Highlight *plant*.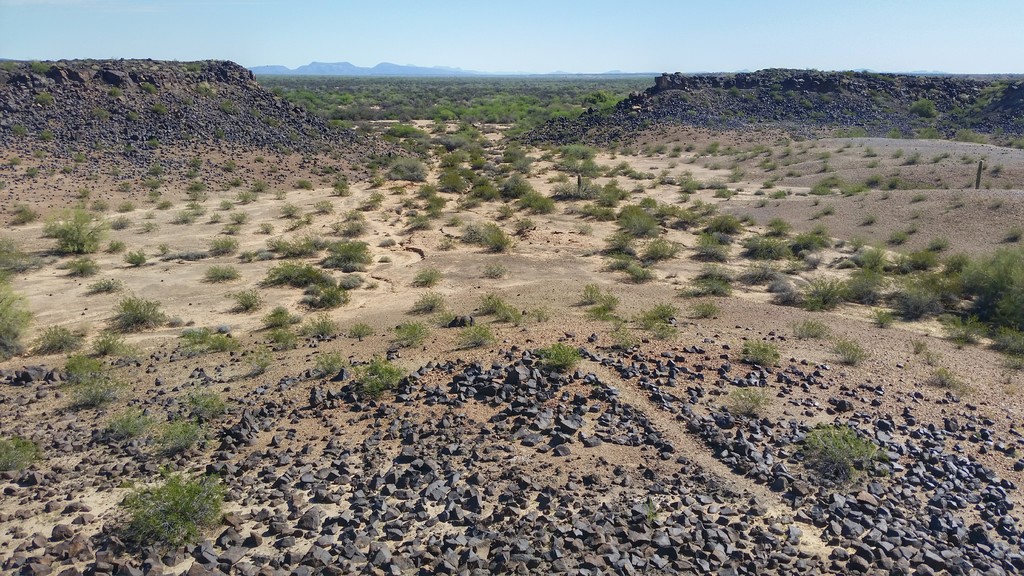
Highlighted region: [x1=414, y1=287, x2=458, y2=310].
